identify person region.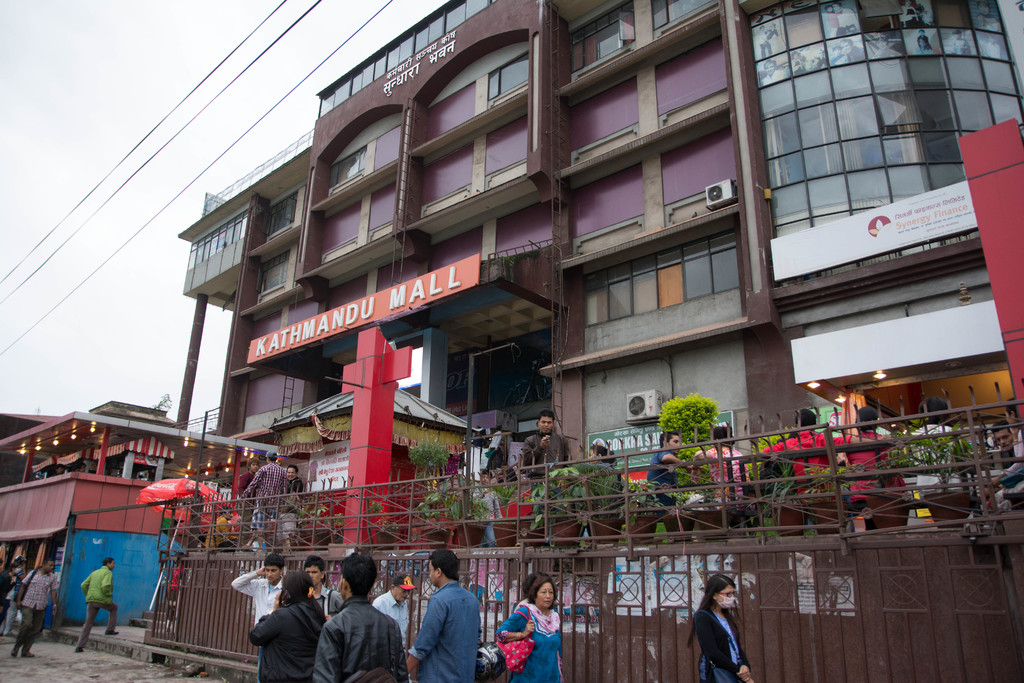
Region: 204,504,241,552.
